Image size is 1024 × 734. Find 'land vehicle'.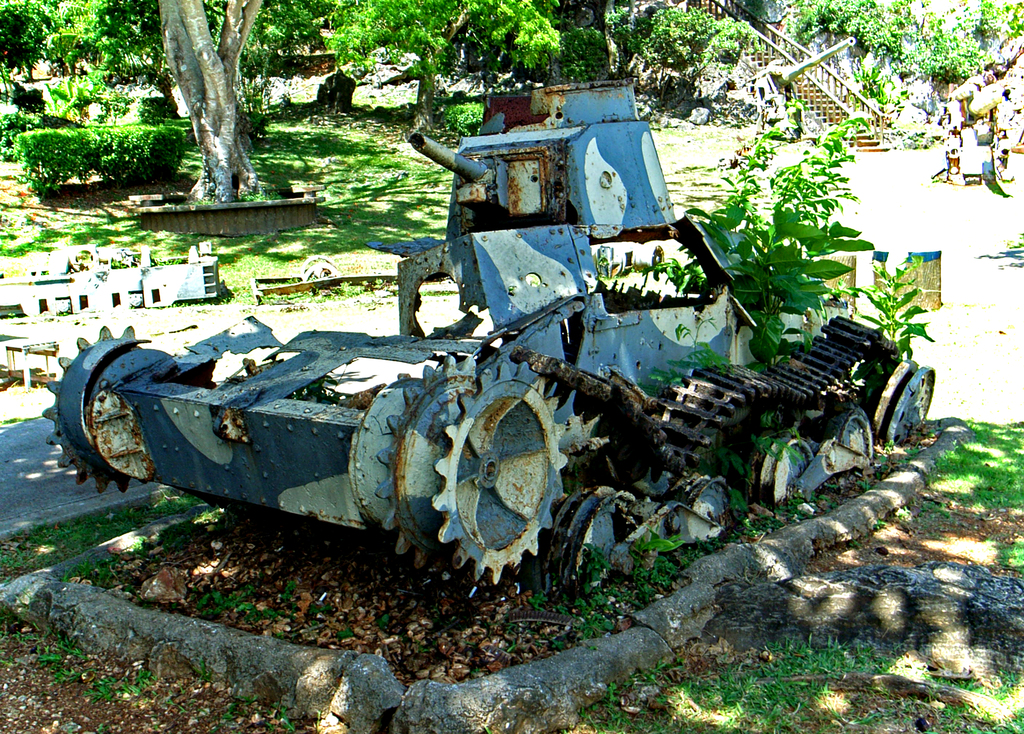
<bbox>72, 111, 917, 632</bbox>.
